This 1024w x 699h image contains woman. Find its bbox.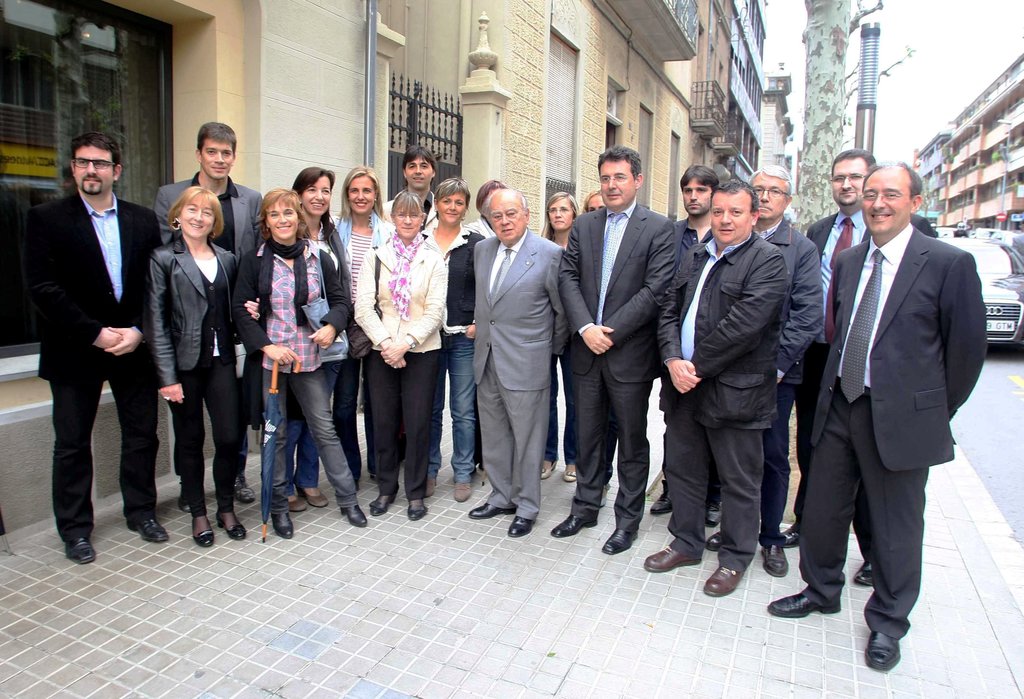
352 190 447 522.
